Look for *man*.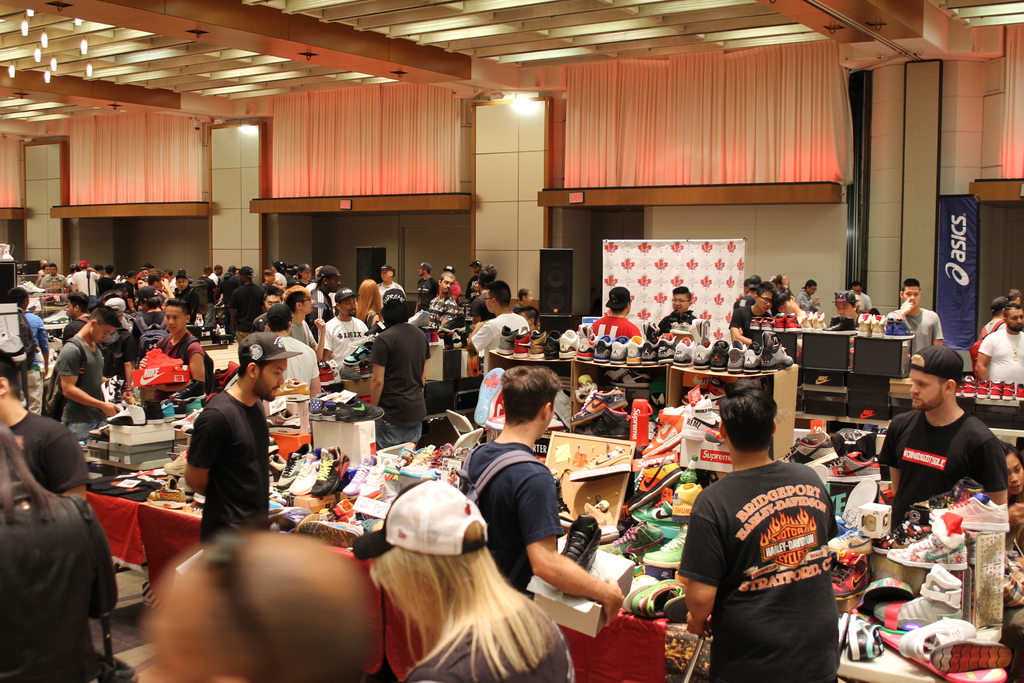
Found: 231/265/266/340.
